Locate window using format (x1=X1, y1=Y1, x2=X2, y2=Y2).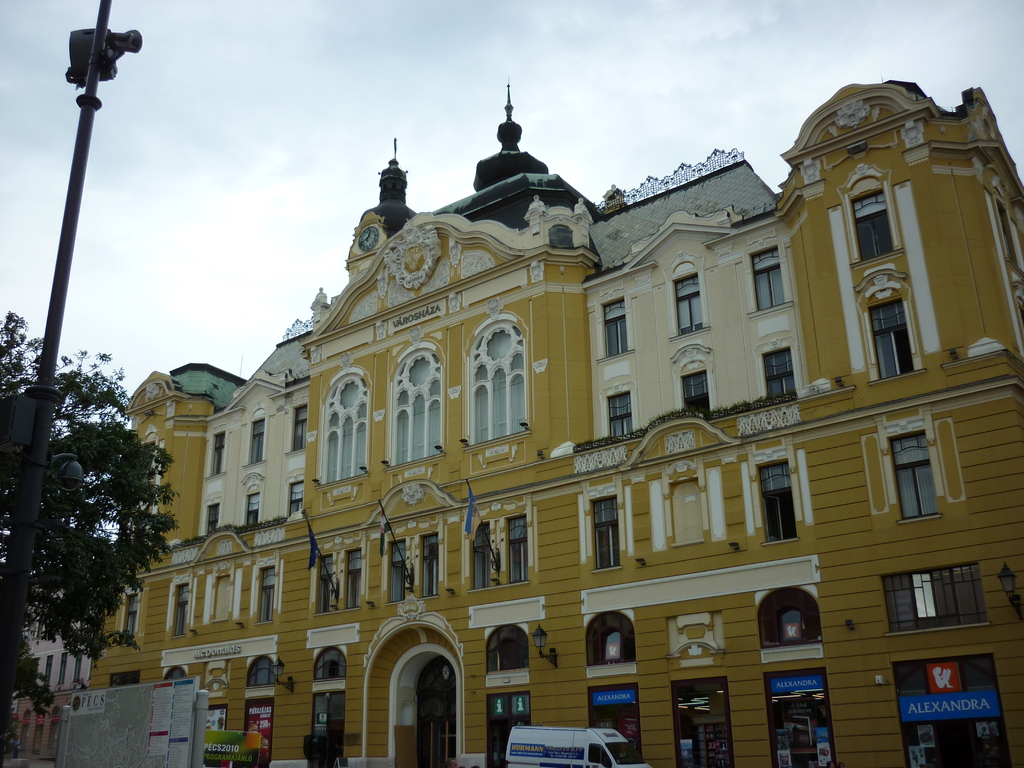
(x1=767, y1=348, x2=796, y2=403).
